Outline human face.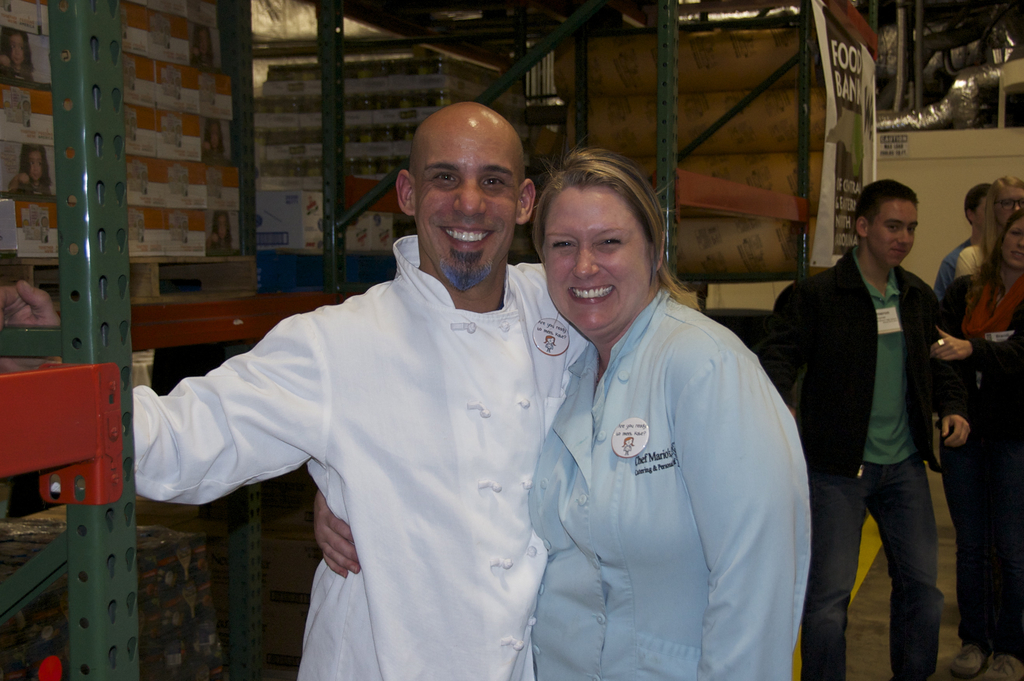
Outline: x1=870 y1=196 x2=916 y2=263.
